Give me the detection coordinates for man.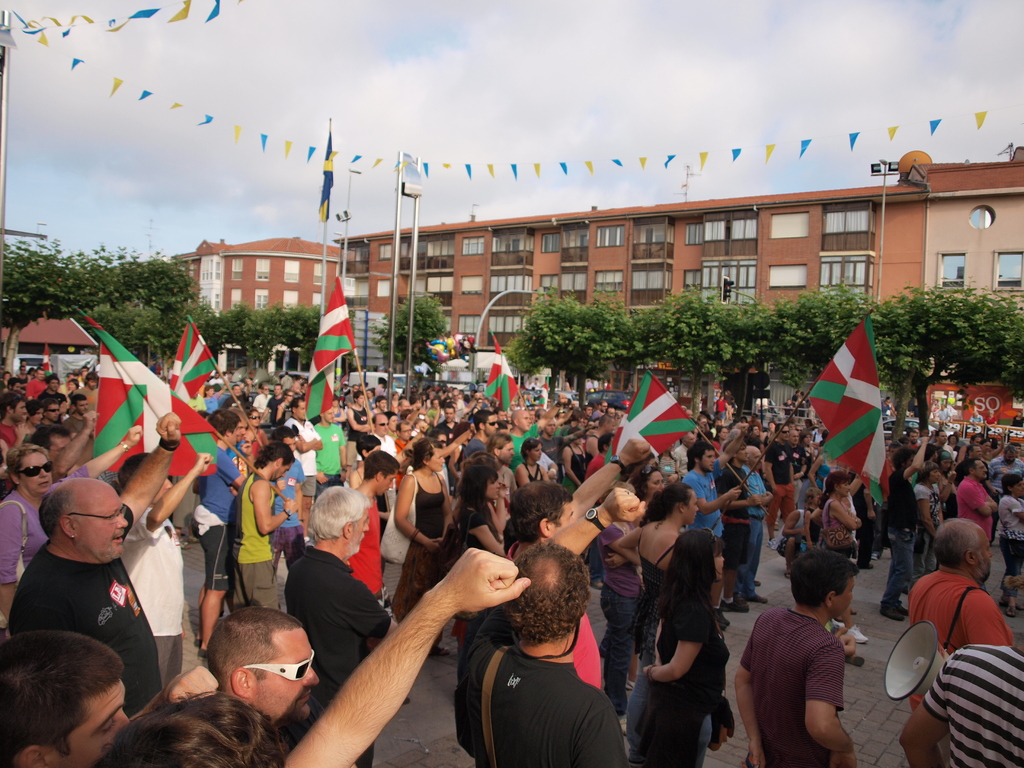
box(745, 433, 770, 596).
